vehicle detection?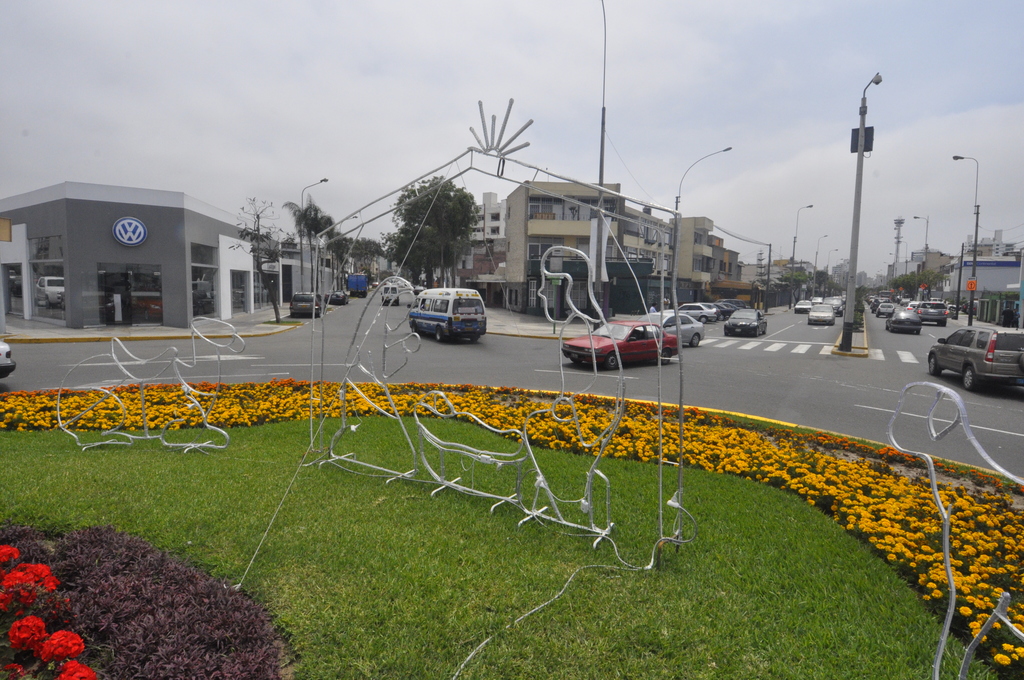
<region>38, 277, 66, 307</region>
